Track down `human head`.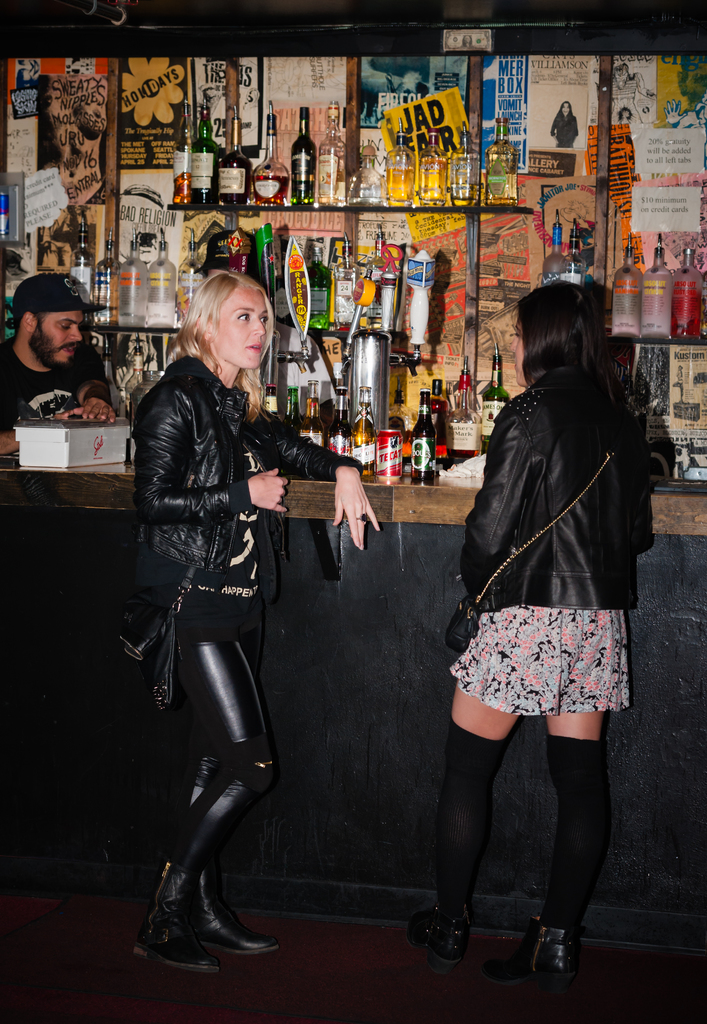
Tracked to left=512, top=268, right=608, bottom=389.
